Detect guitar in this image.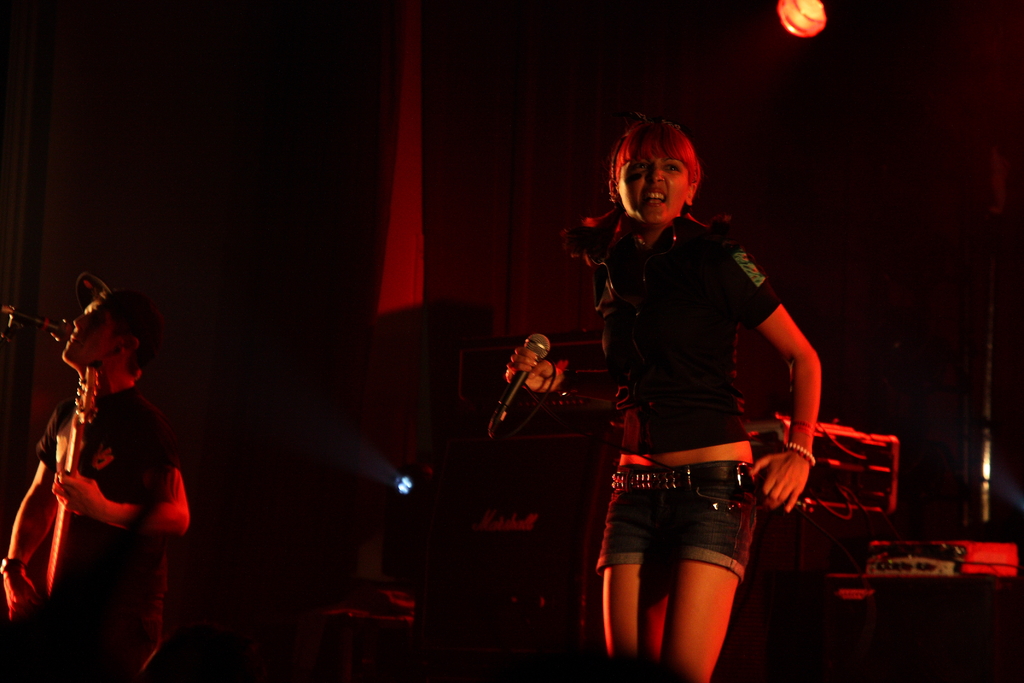
Detection: <bbox>33, 361, 104, 600</bbox>.
